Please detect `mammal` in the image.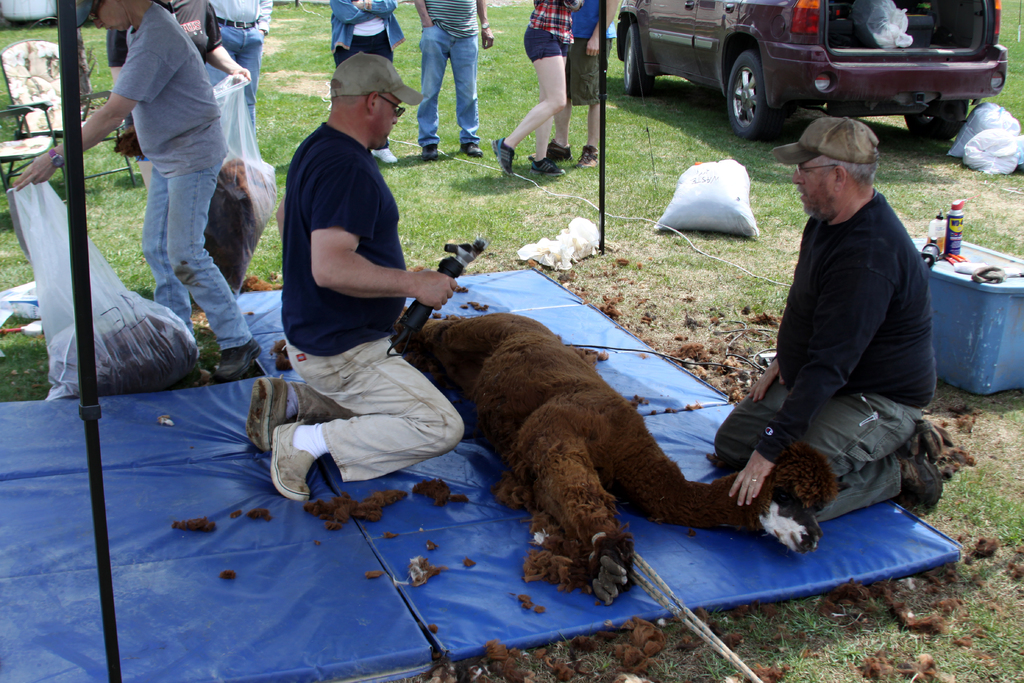
<box>489,0,563,176</box>.
